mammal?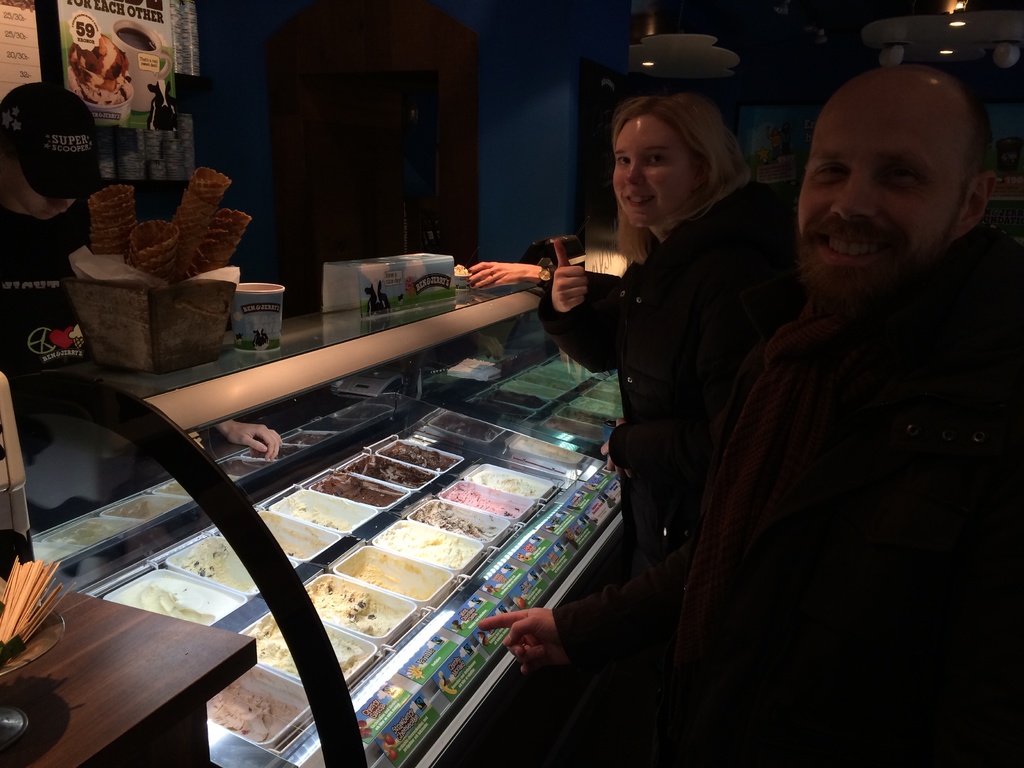
crop(467, 257, 546, 292)
